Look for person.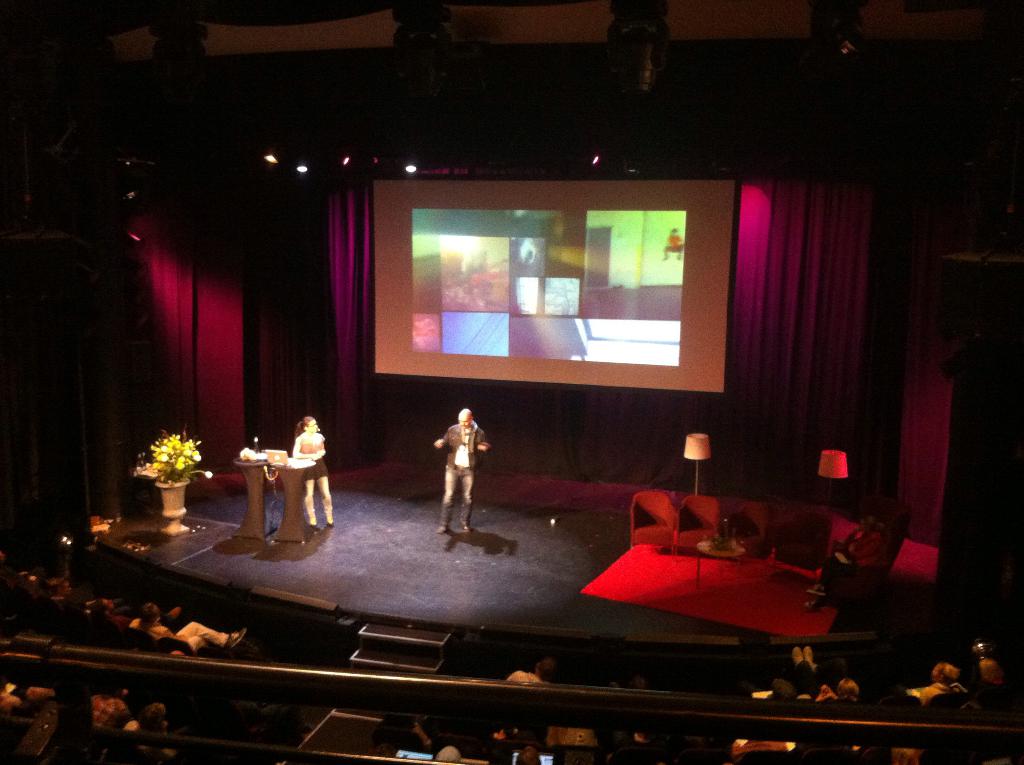
Found: region(76, 593, 188, 620).
